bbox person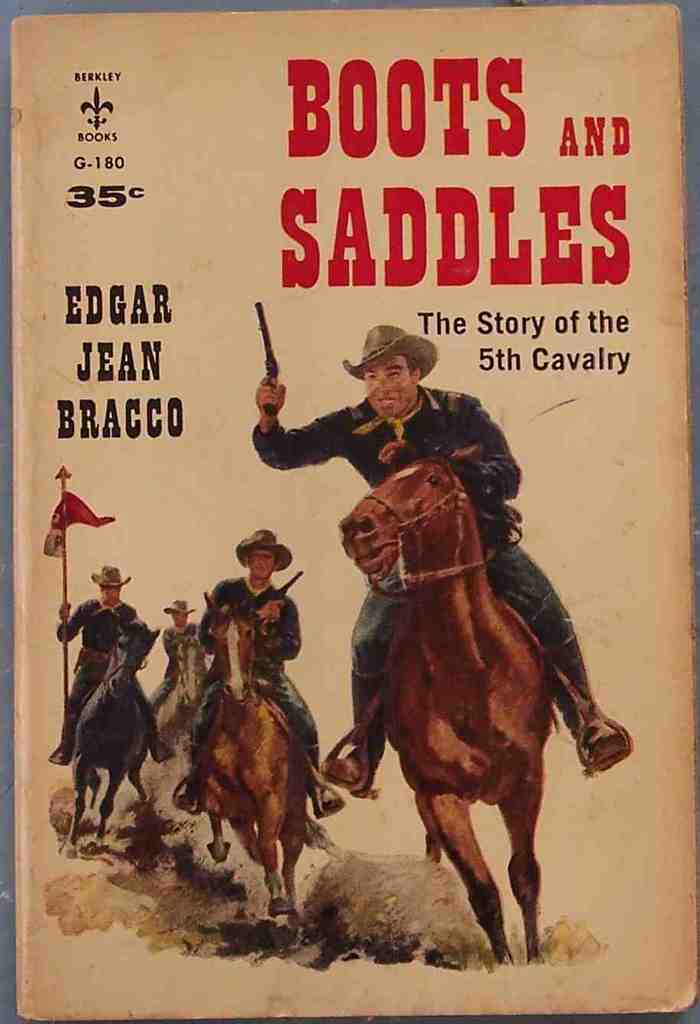
(174, 527, 345, 822)
